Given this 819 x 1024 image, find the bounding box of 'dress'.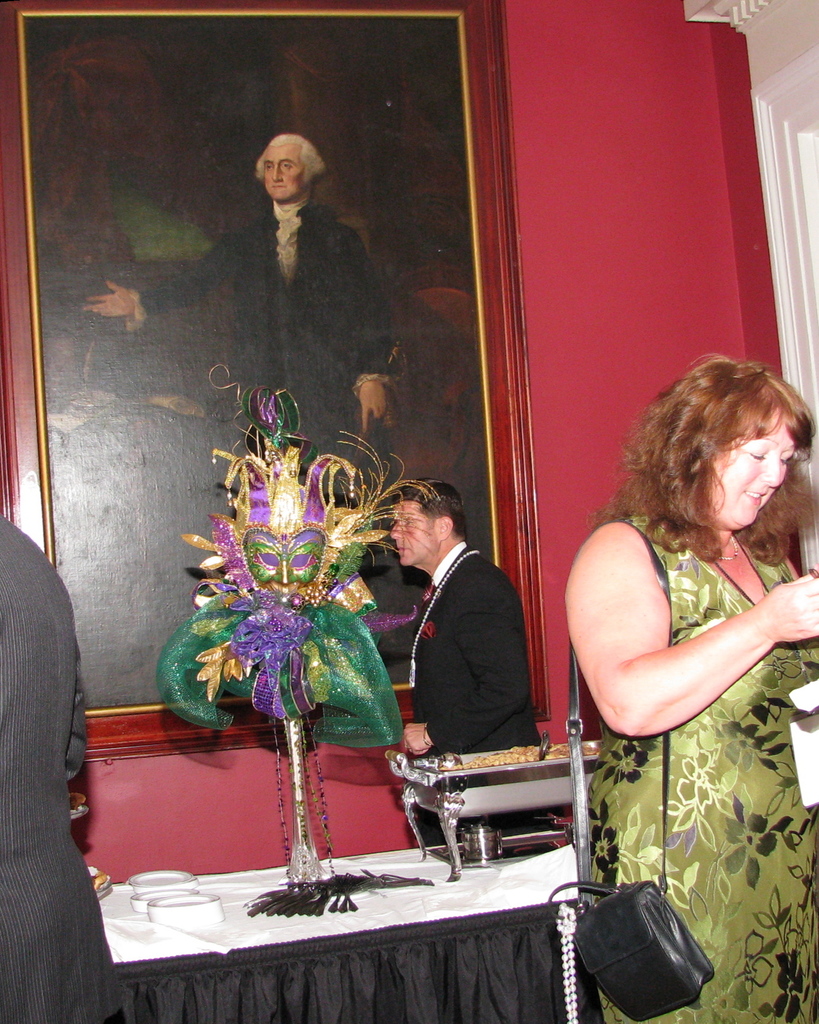
pyautogui.locateOnScreen(578, 511, 818, 1023).
